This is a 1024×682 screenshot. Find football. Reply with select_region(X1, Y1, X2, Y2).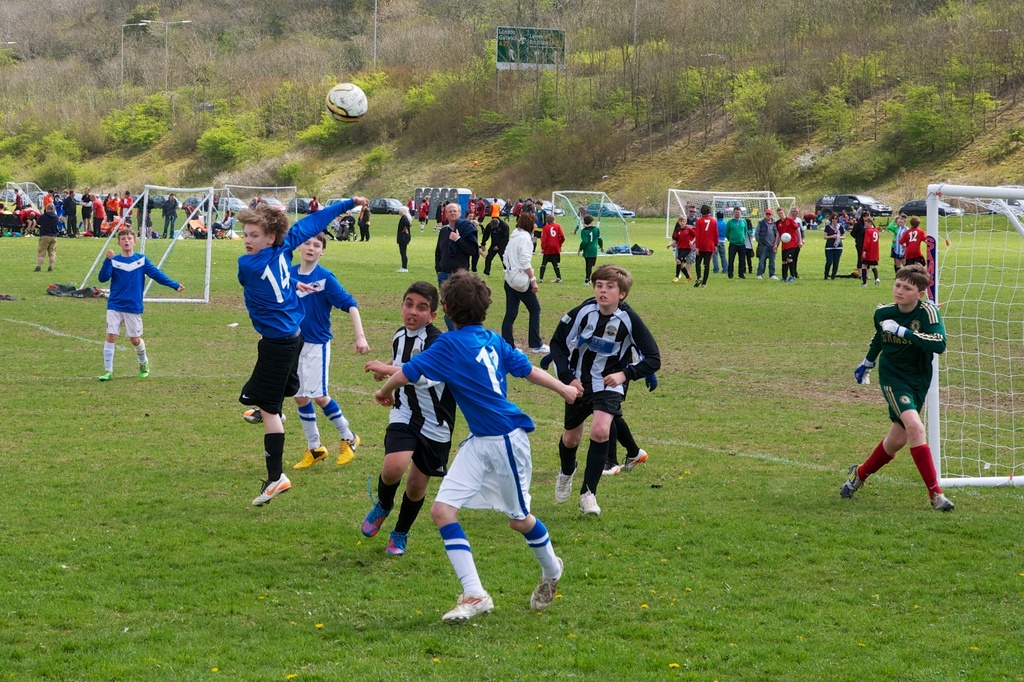
select_region(323, 82, 367, 126).
